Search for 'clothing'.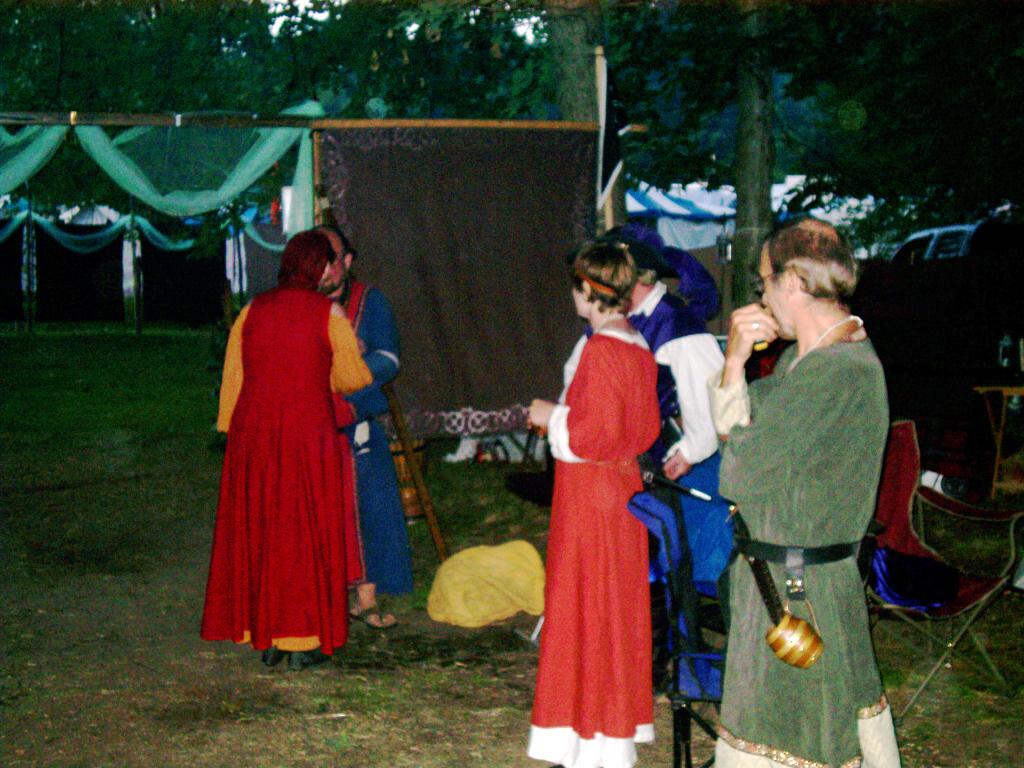
Found at bbox=(313, 287, 418, 579).
